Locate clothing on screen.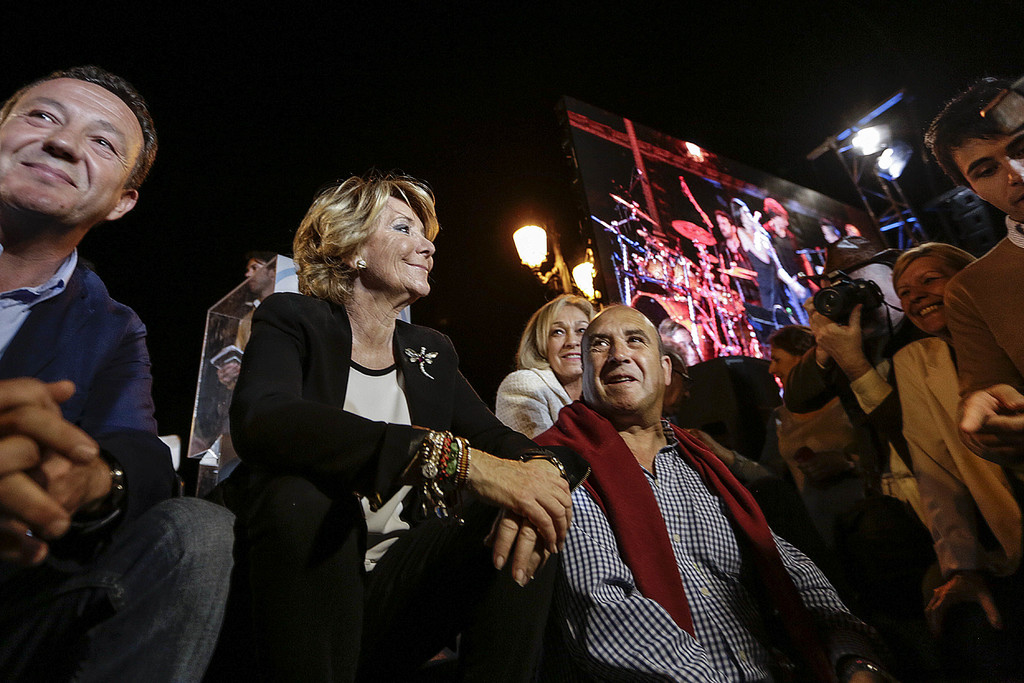
On screen at <region>894, 317, 1023, 623</region>.
